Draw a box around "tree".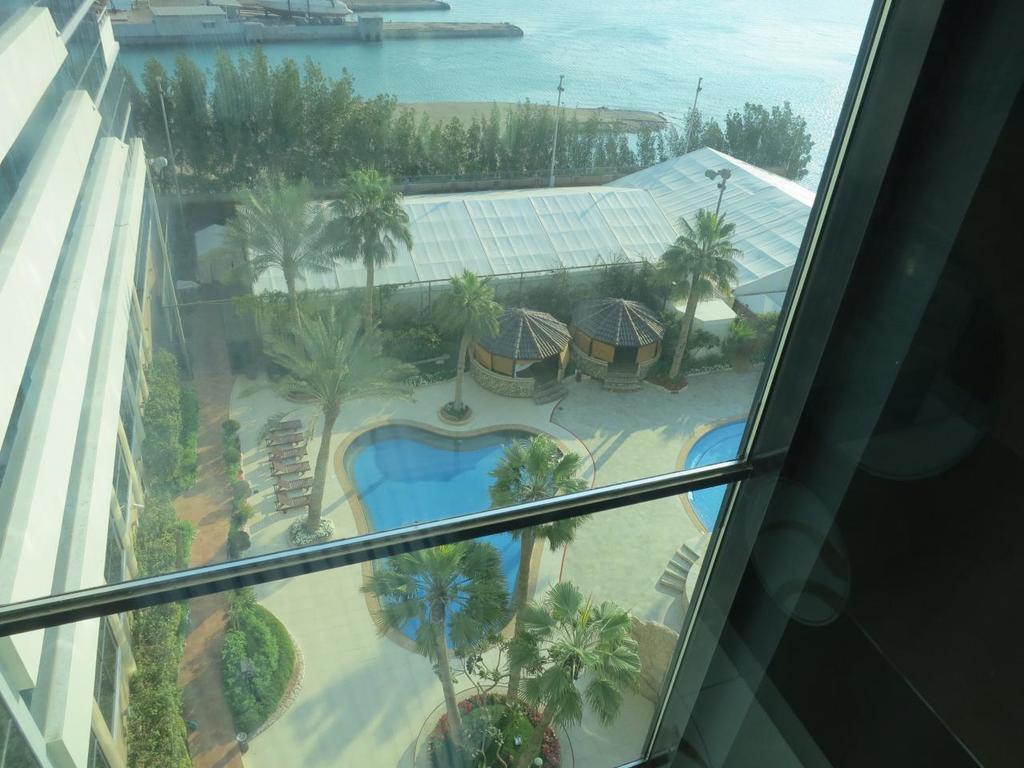
288/296/394/546.
